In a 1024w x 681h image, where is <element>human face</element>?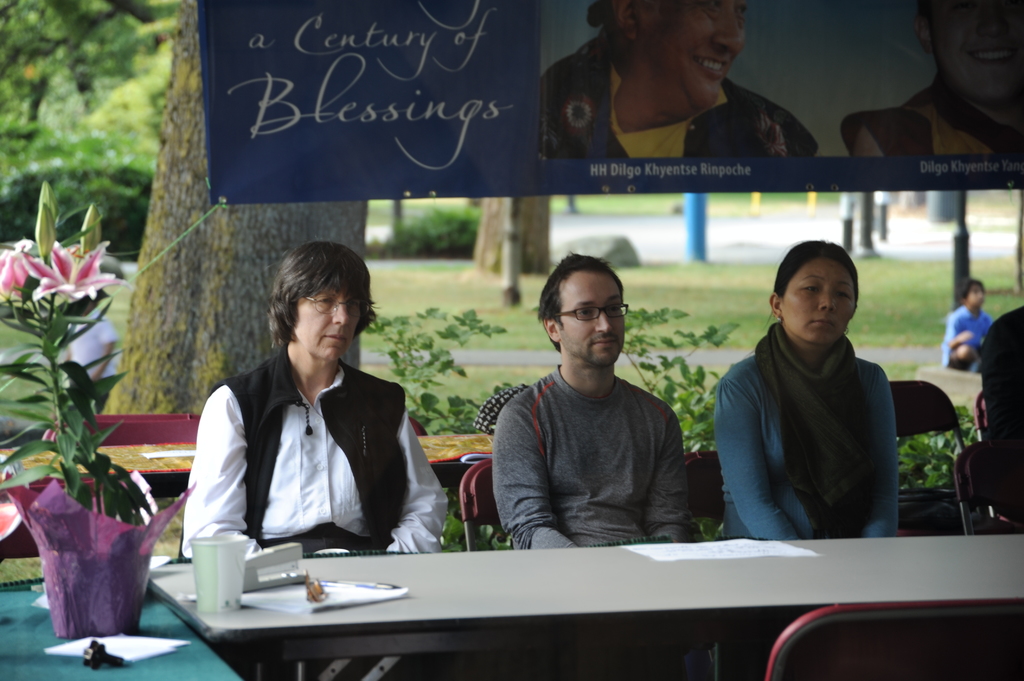
Rect(291, 291, 362, 359).
